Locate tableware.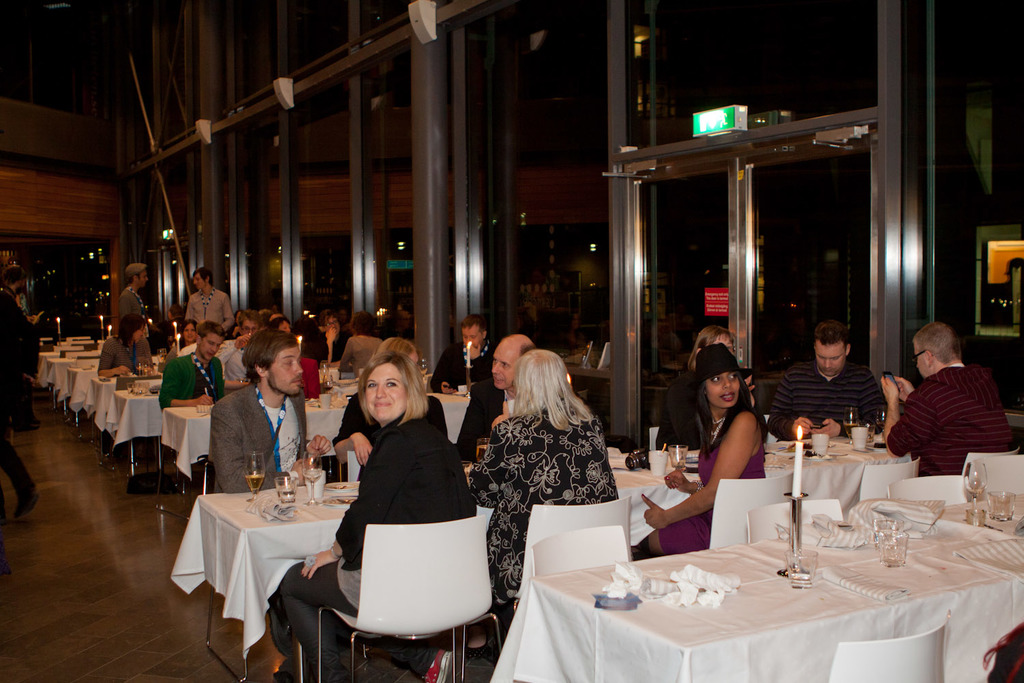
Bounding box: 961, 456, 989, 518.
